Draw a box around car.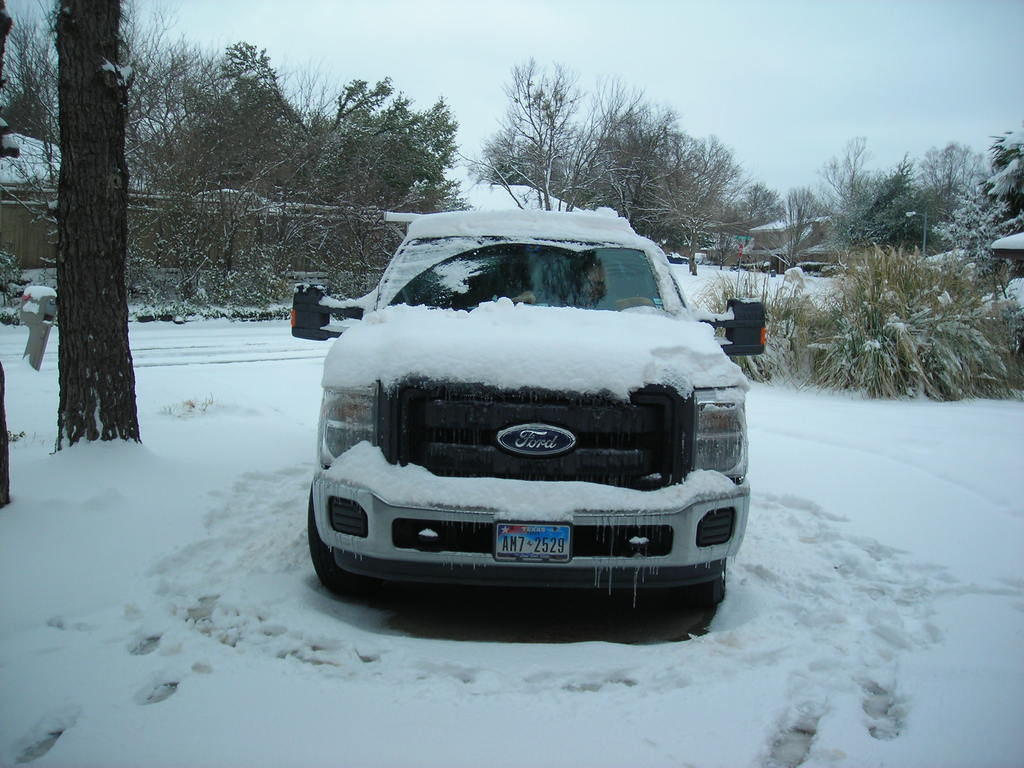
locate(290, 207, 766, 606).
